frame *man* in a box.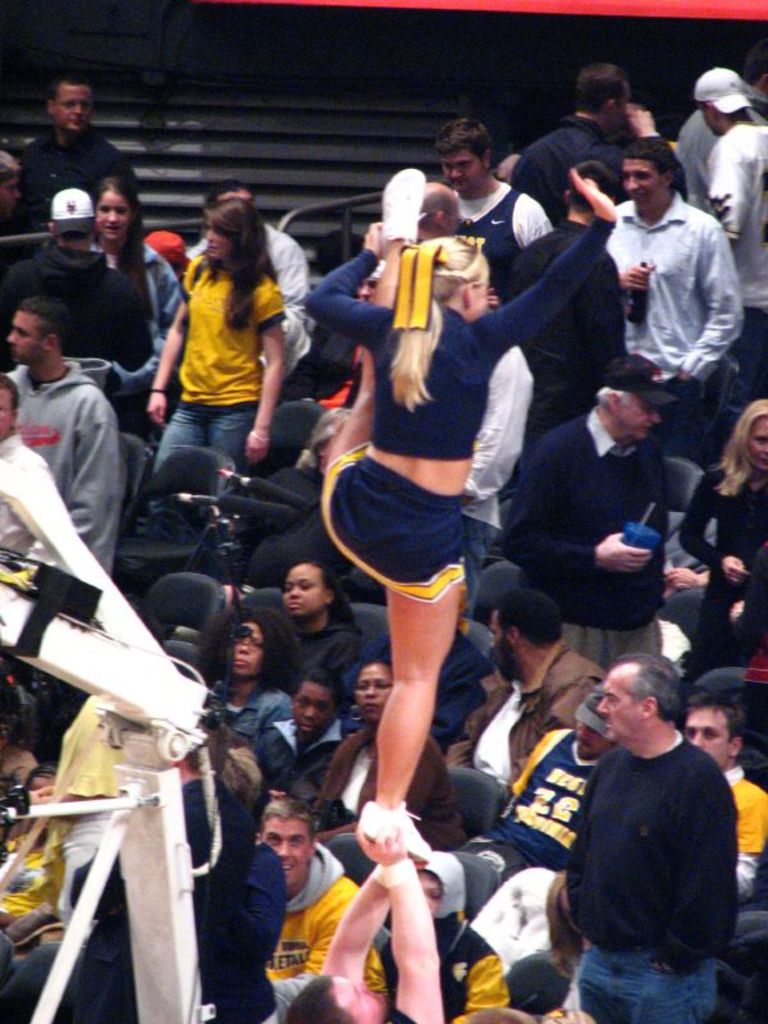
(434, 118, 549, 274).
